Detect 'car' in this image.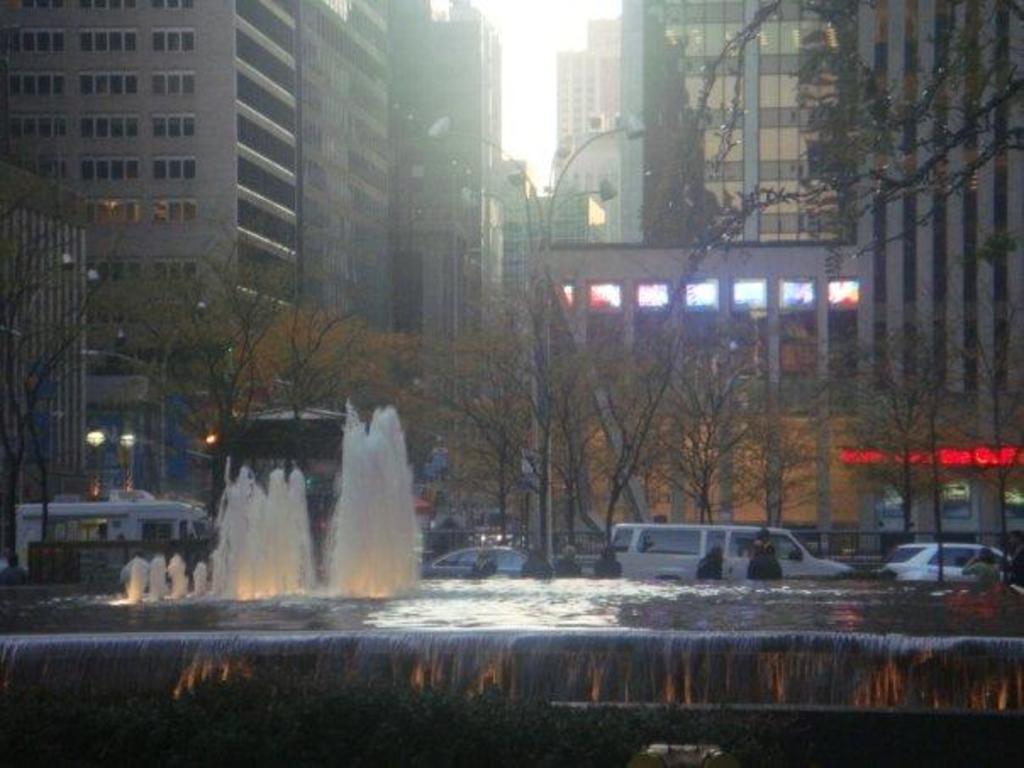
Detection: locate(414, 544, 536, 580).
